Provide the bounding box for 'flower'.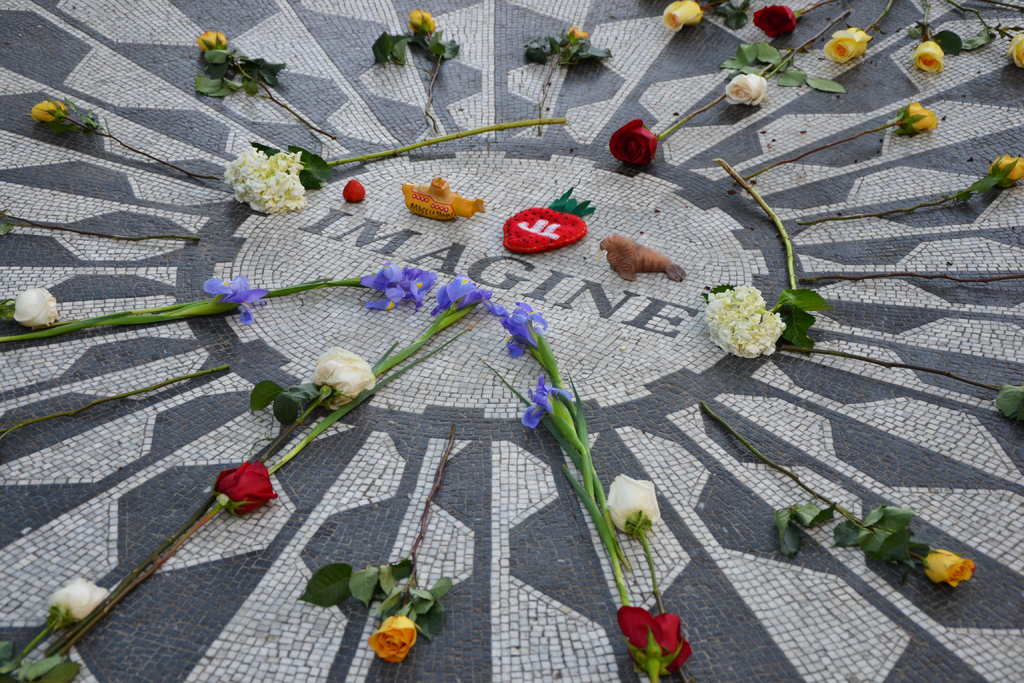
(820, 20, 873, 66).
